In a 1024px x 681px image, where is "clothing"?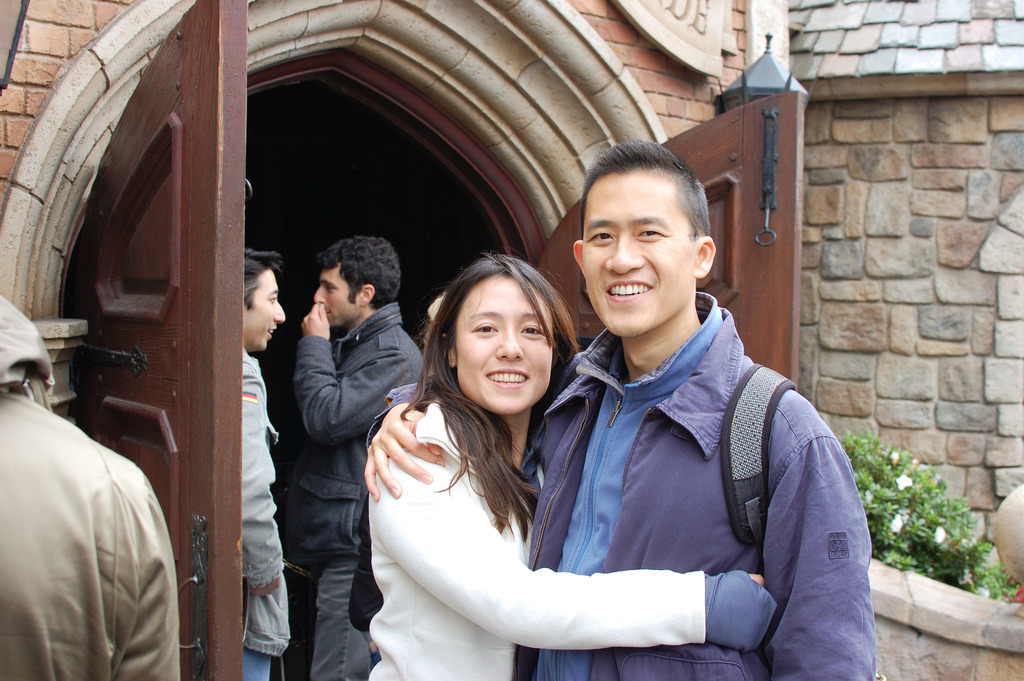
locate(0, 388, 185, 680).
